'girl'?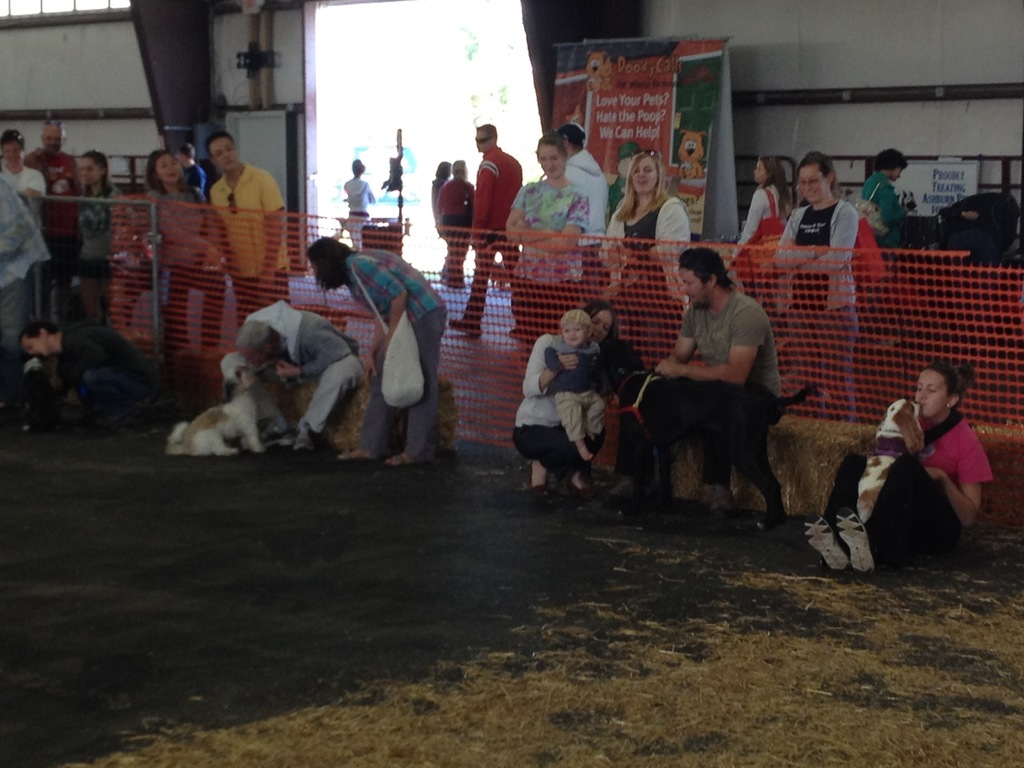
l=504, t=134, r=589, b=336
